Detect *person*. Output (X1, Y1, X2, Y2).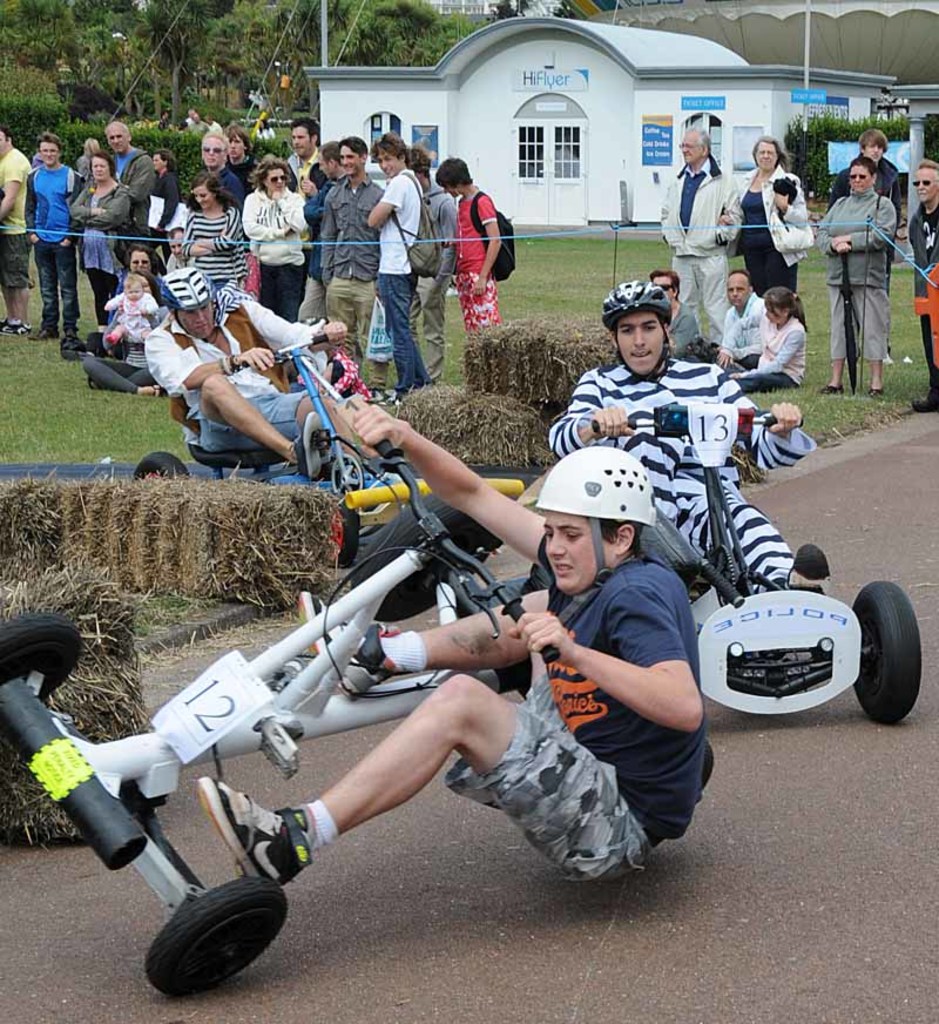
(302, 133, 344, 222).
